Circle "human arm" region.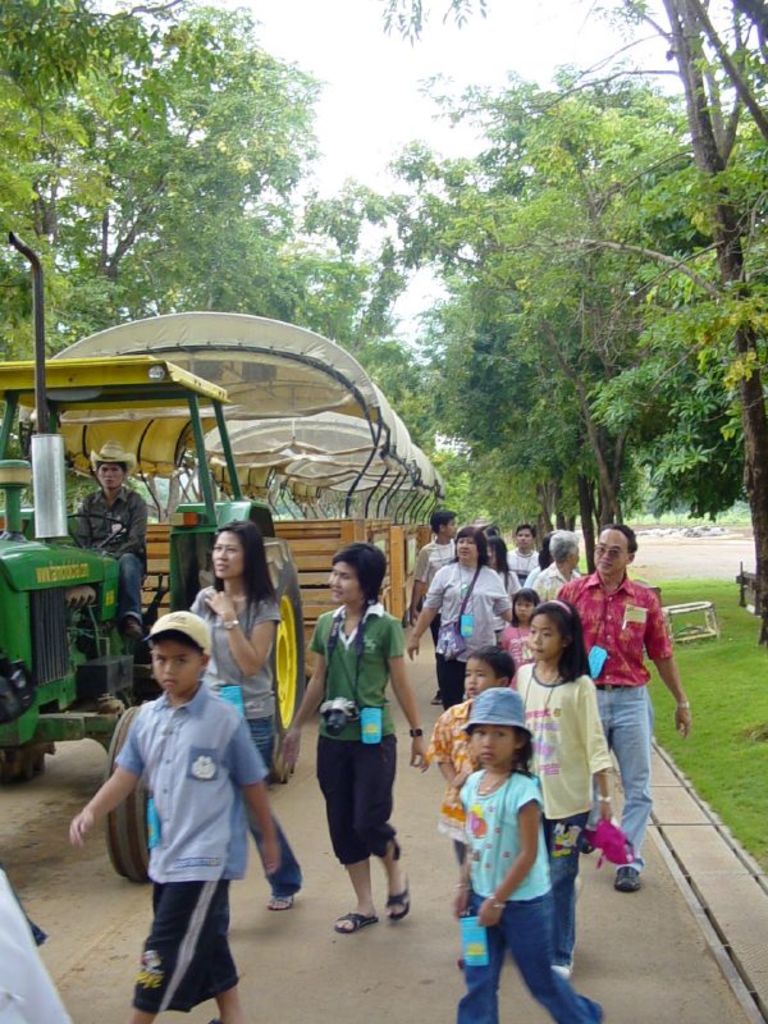
Region: bbox=[474, 773, 545, 928].
